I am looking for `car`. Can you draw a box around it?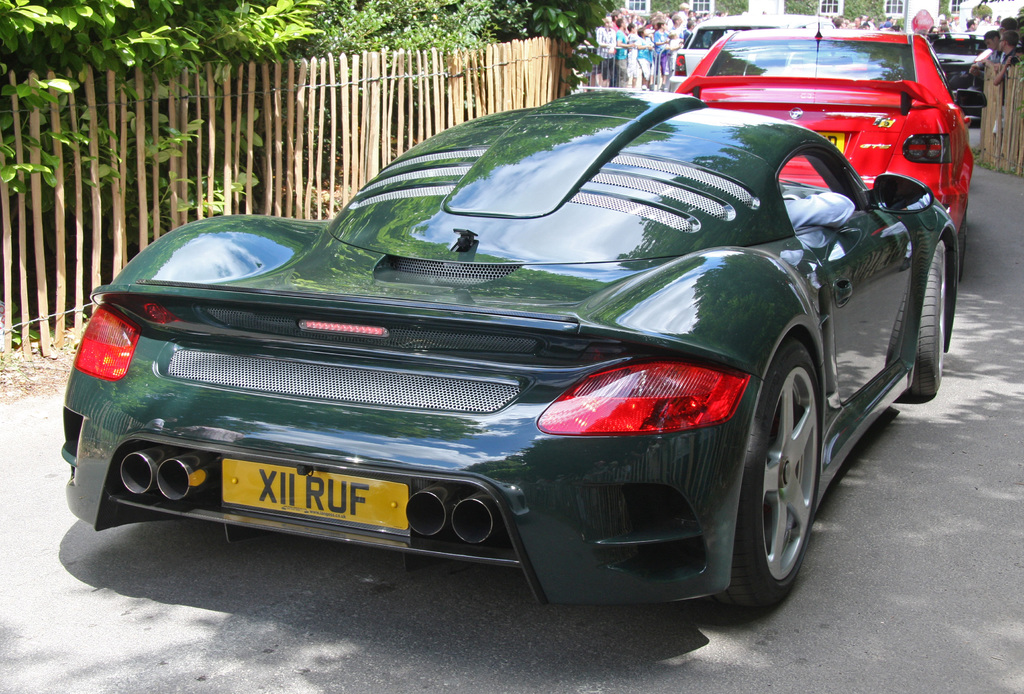
Sure, the bounding box is (934, 26, 989, 117).
